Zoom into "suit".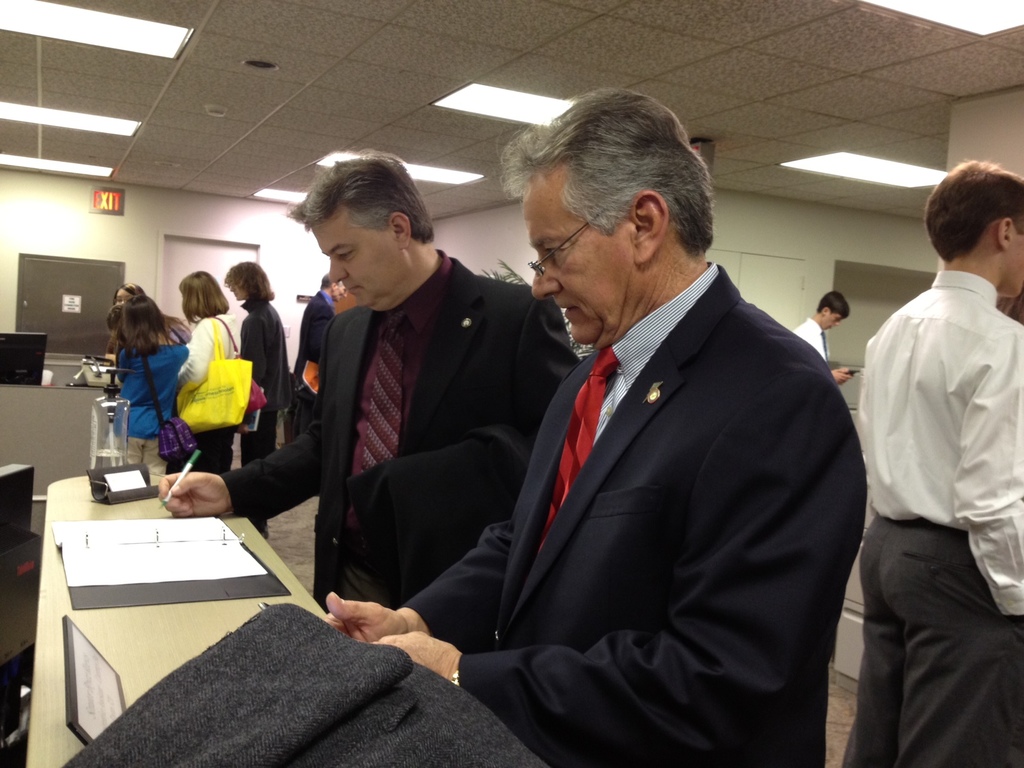
Zoom target: {"left": 205, "top": 246, "right": 589, "bottom": 625}.
